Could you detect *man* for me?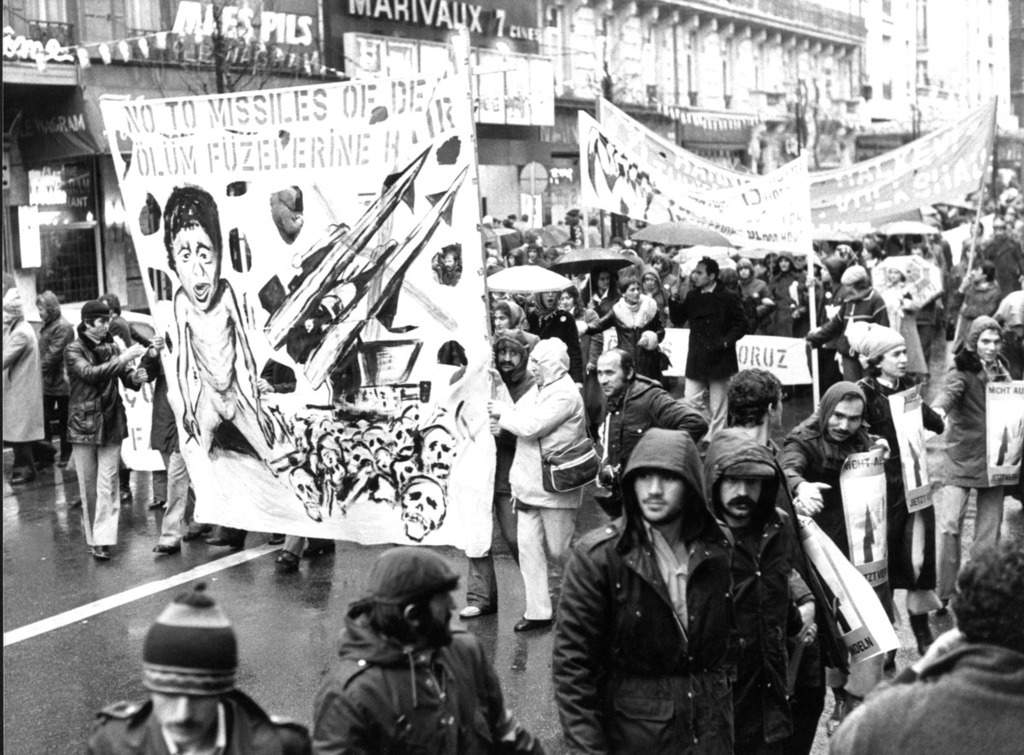
Detection result: box(773, 383, 888, 560).
